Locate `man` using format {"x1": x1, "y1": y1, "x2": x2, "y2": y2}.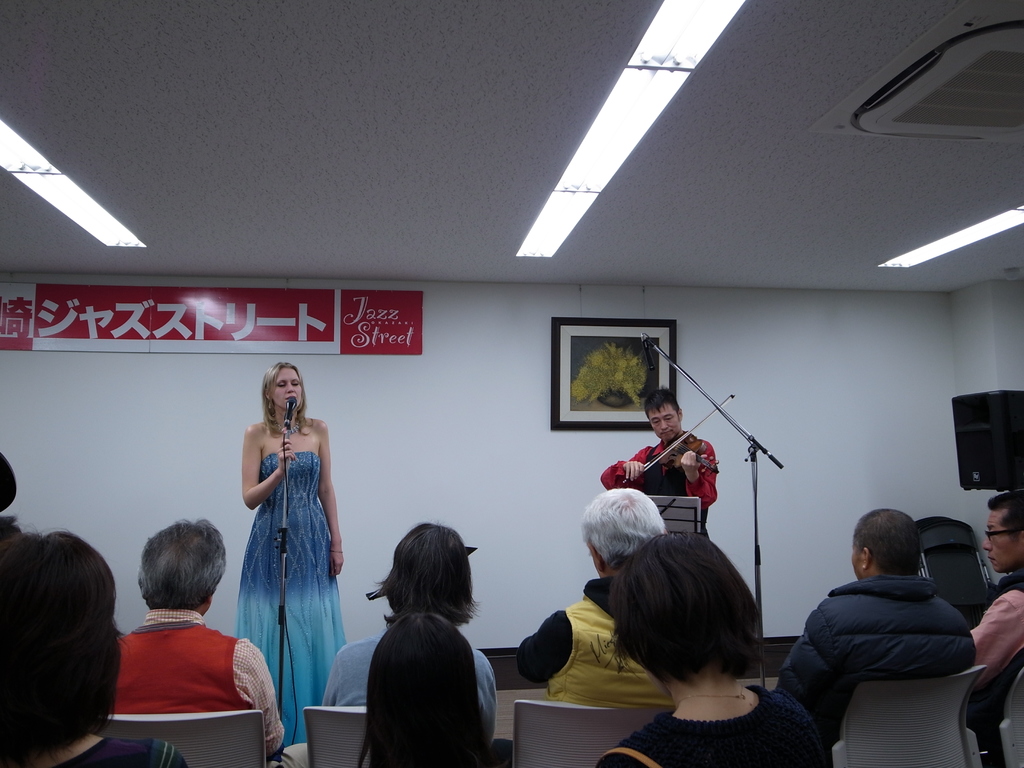
{"x1": 117, "y1": 518, "x2": 308, "y2": 767}.
